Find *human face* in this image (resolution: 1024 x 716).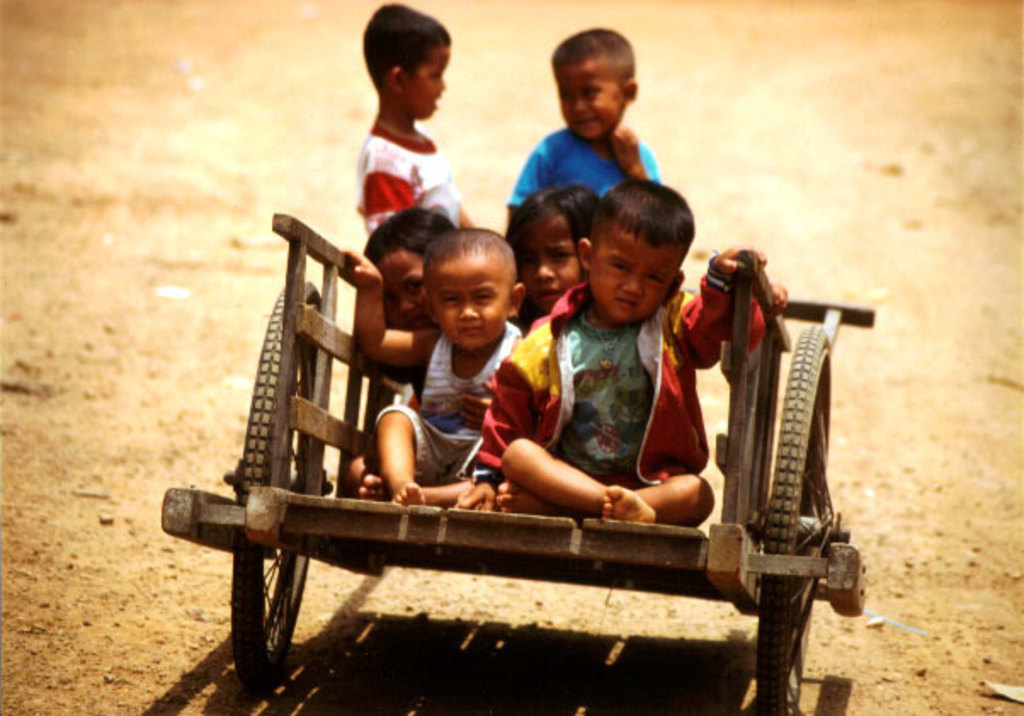
{"x1": 553, "y1": 51, "x2": 626, "y2": 148}.
